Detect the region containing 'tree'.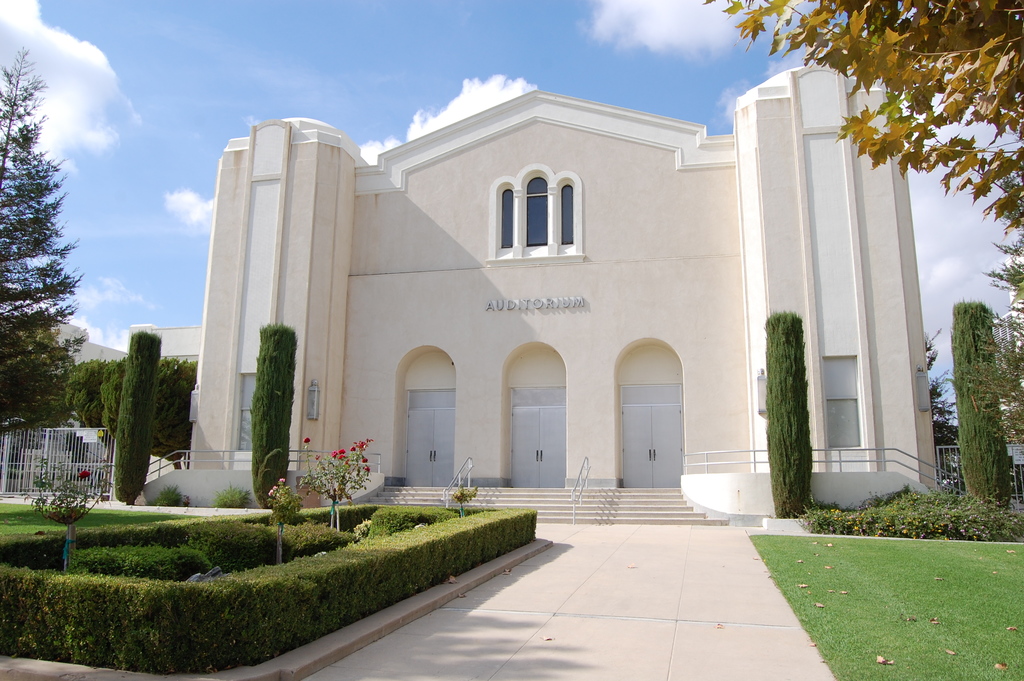
select_region(155, 354, 201, 461).
